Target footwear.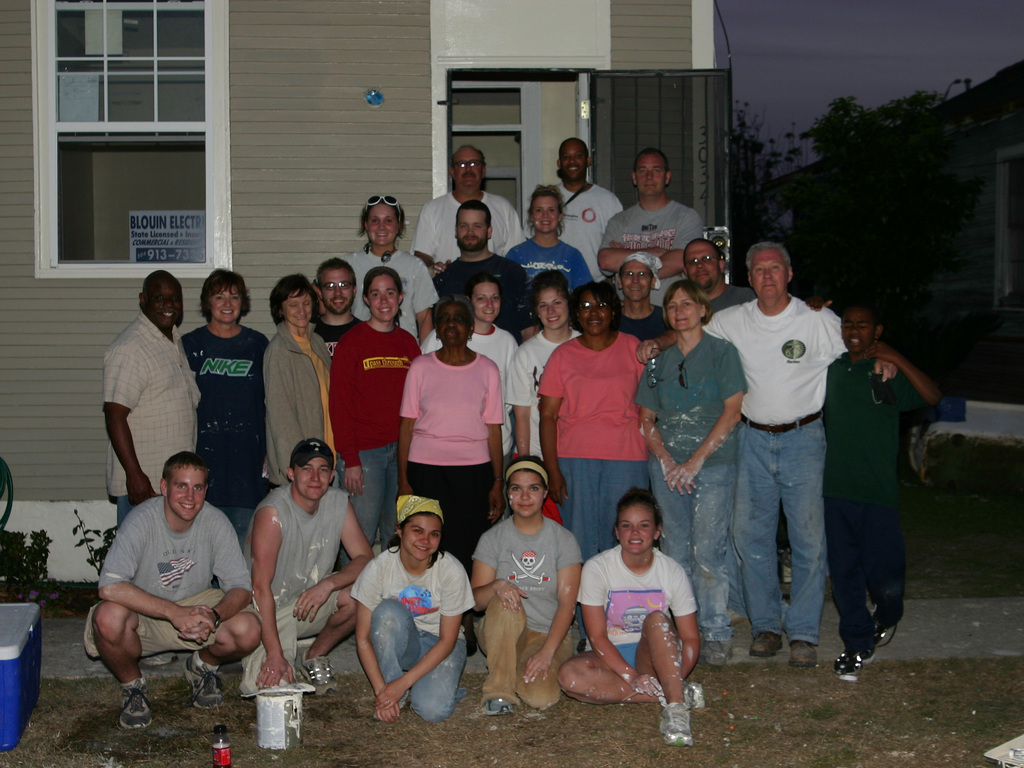
Target region: <bbox>788, 642, 817, 669</bbox>.
